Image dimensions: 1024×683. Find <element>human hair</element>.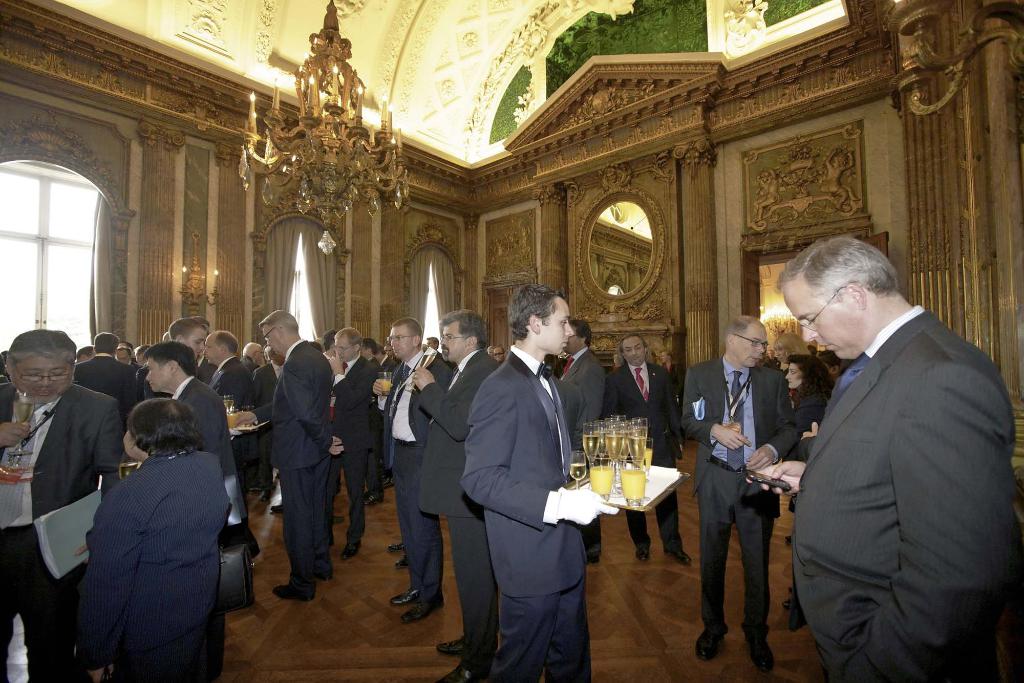
<bbox>151, 343, 193, 380</bbox>.
